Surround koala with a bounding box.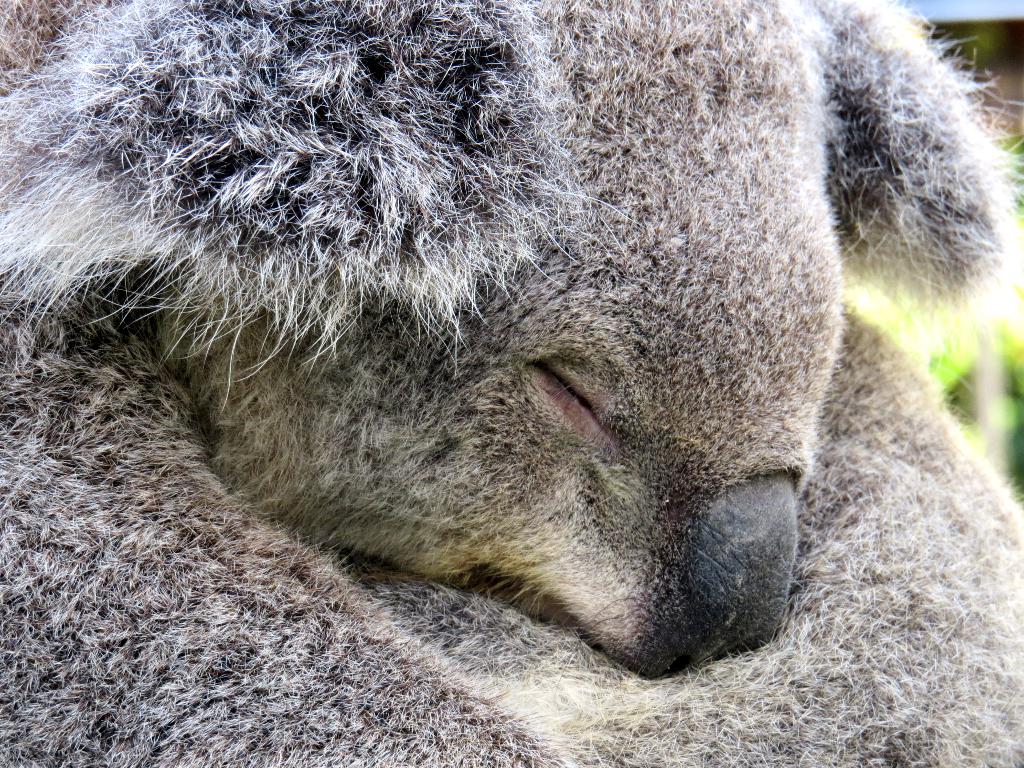
{"left": 0, "top": 0, "right": 1023, "bottom": 767}.
